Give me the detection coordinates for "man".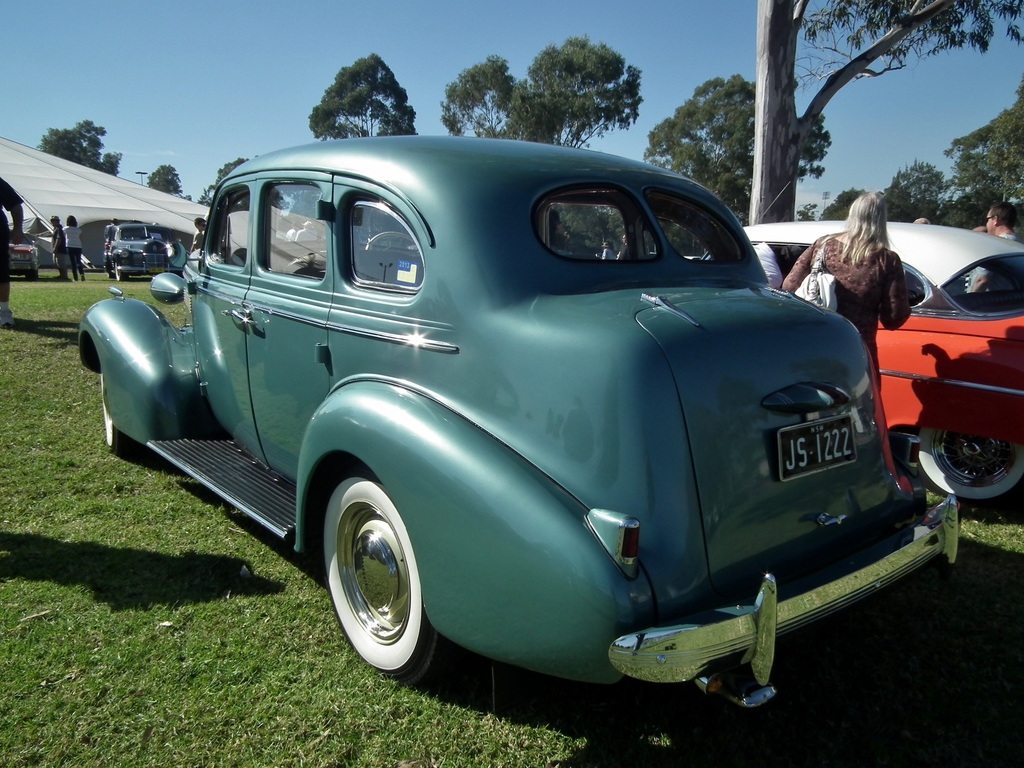
left=50, top=214, right=68, bottom=280.
